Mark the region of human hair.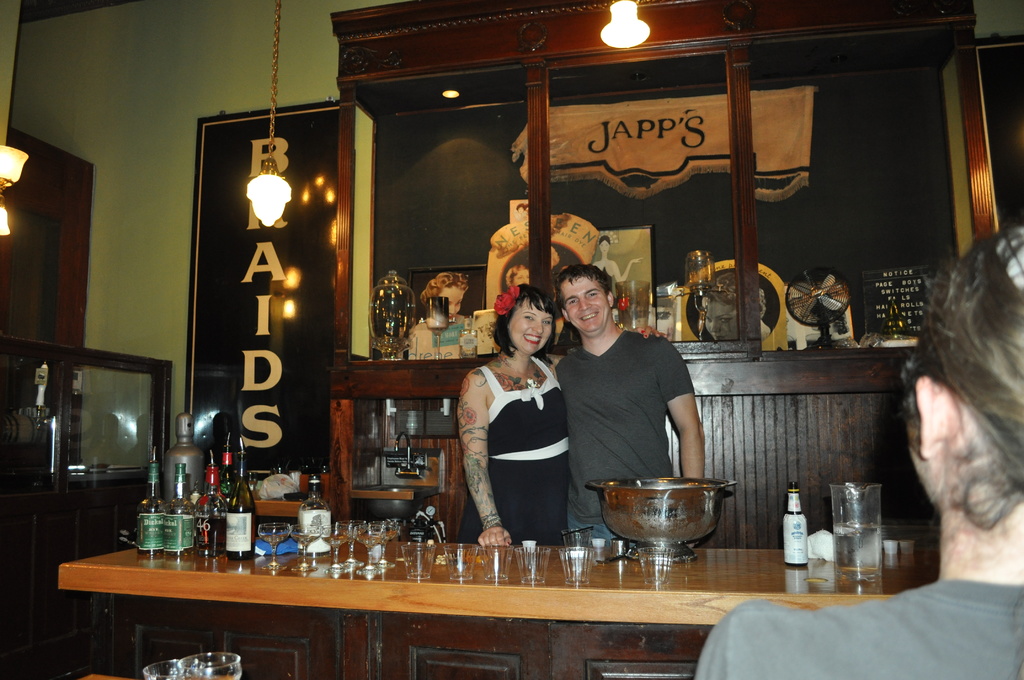
Region: Rect(598, 234, 609, 245).
